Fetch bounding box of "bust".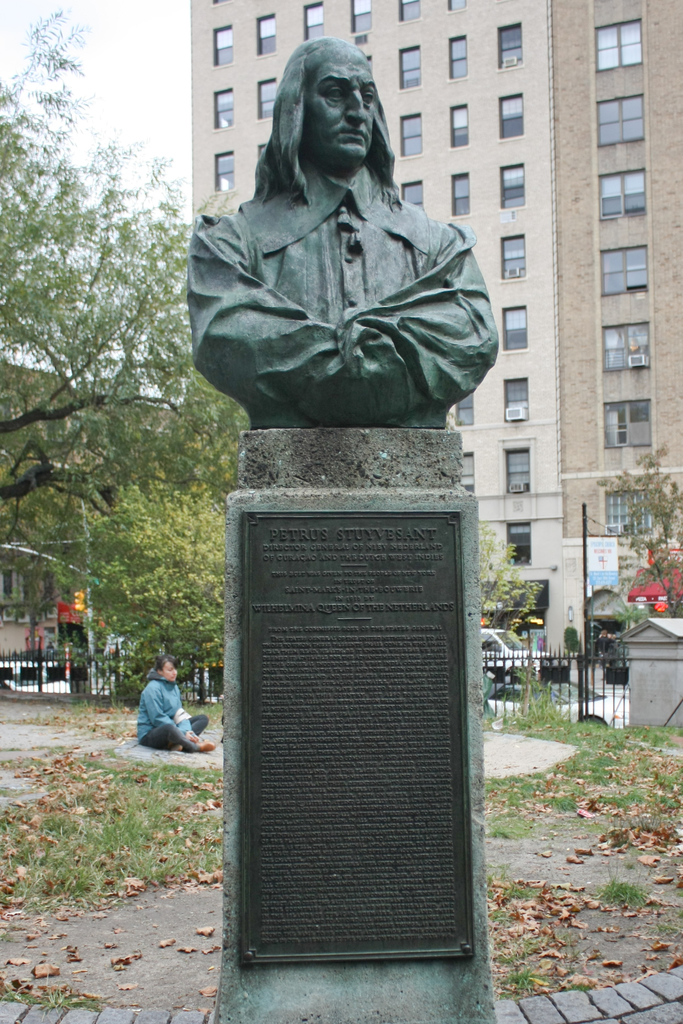
Bbox: x1=185, y1=35, x2=498, y2=428.
